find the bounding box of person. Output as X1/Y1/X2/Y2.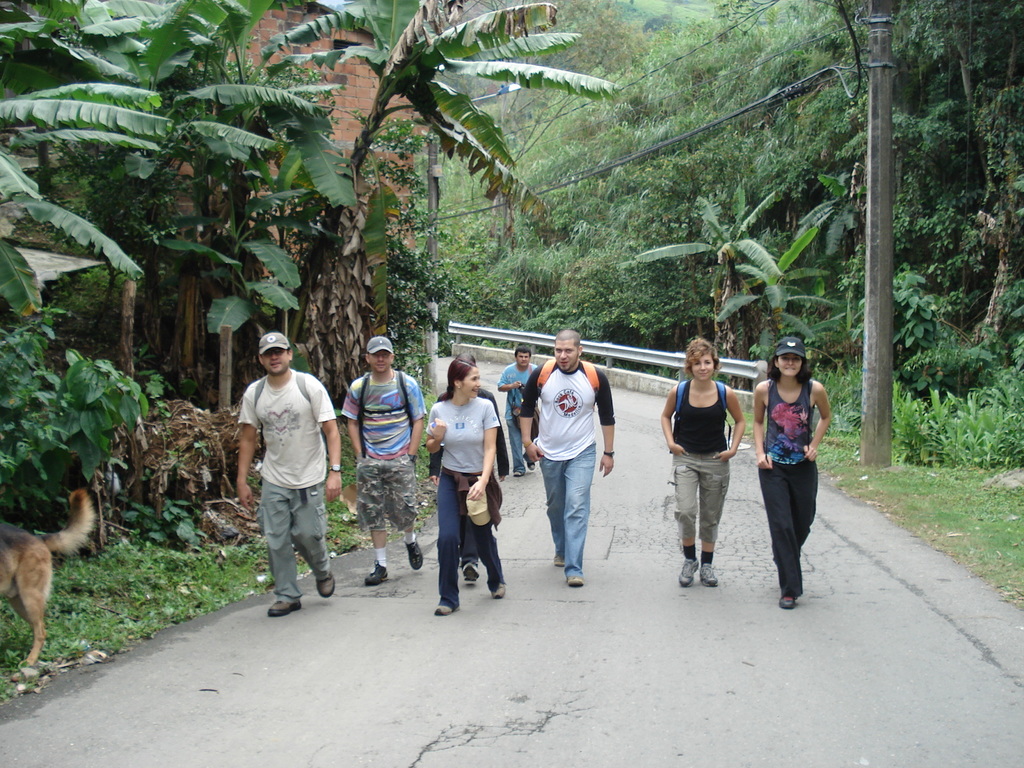
662/332/749/589.
